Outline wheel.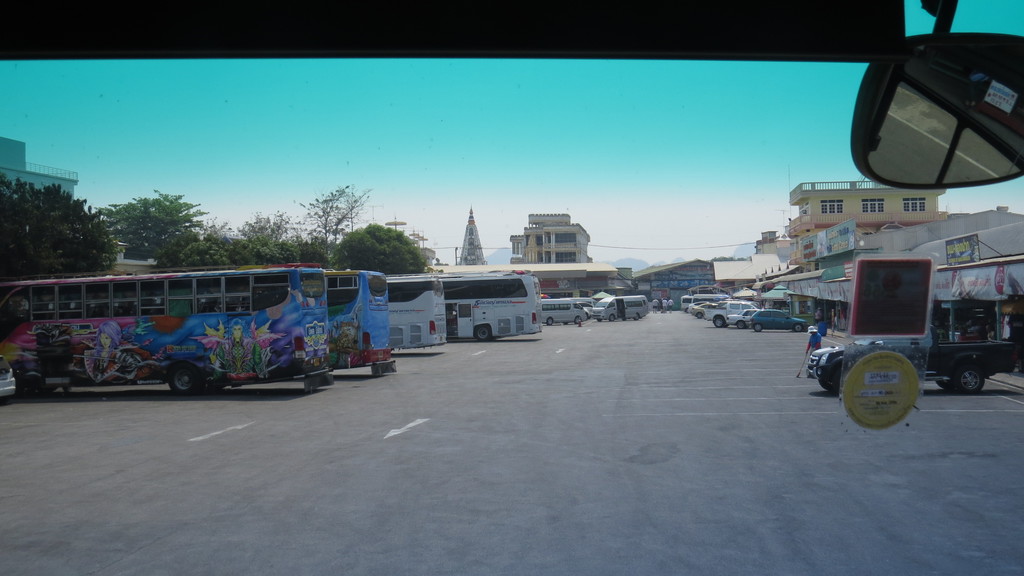
Outline: 474:325:492:341.
